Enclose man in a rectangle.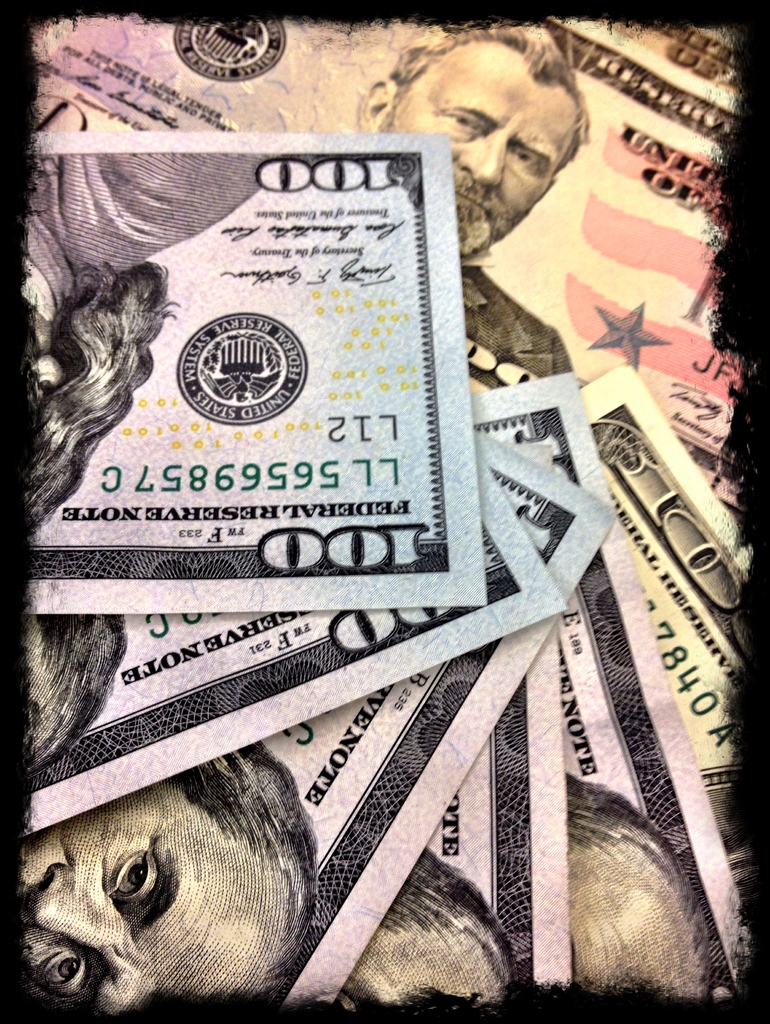
[559,769,725,1005].
